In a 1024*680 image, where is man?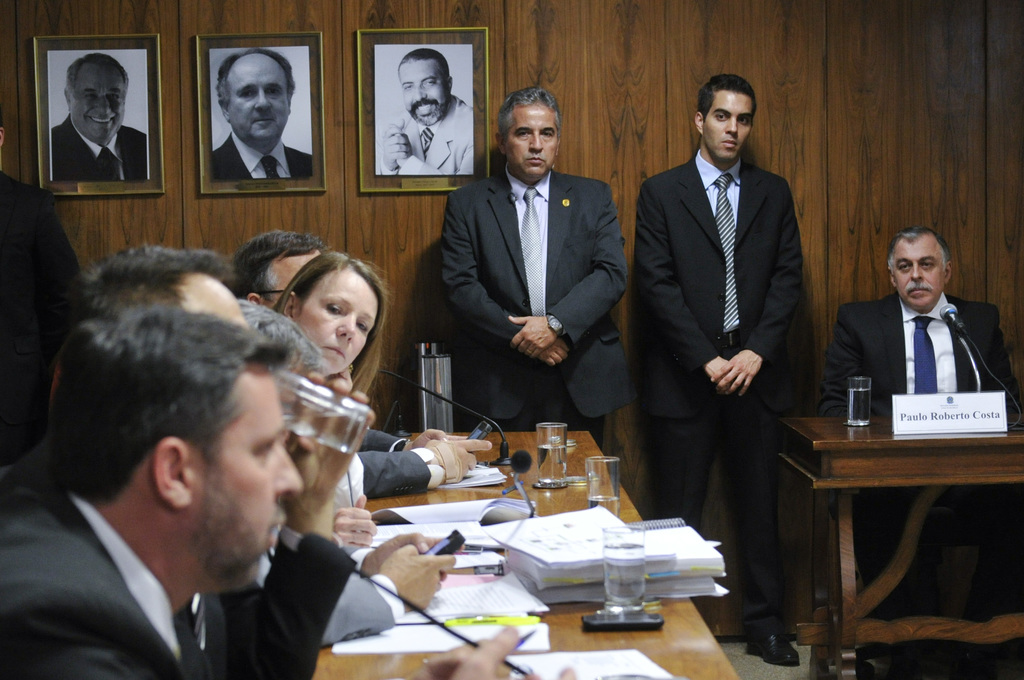
(0,308,514,679).
